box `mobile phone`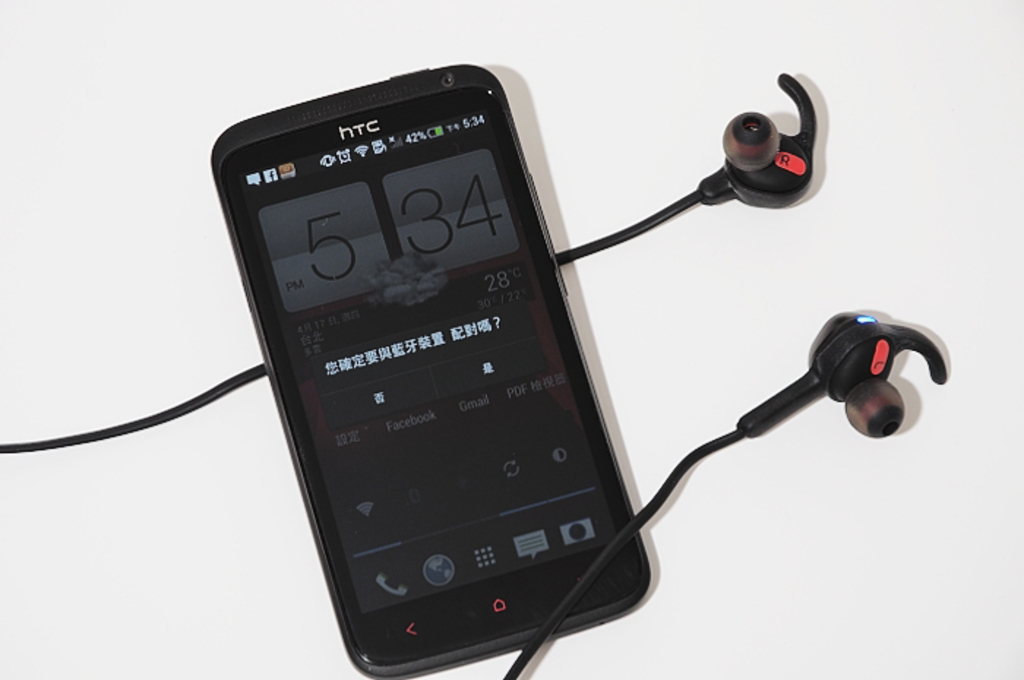
<box>221,67,666,679</box>
